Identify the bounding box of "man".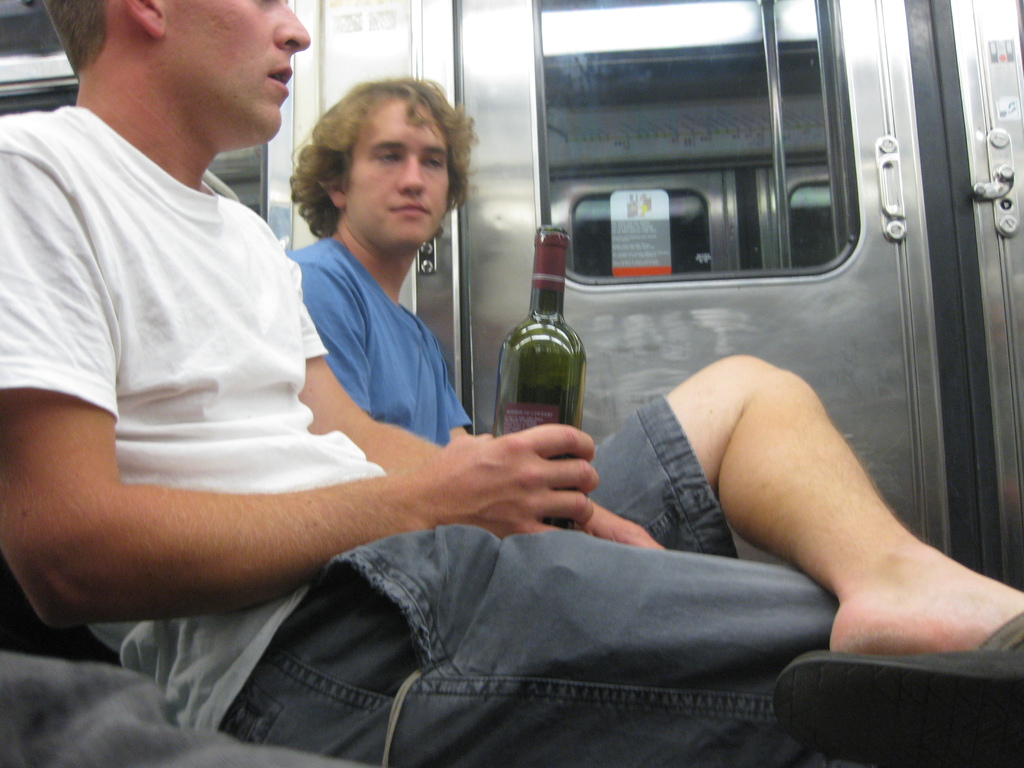
x1=0 y1=0 x2=1023 y2=767.
